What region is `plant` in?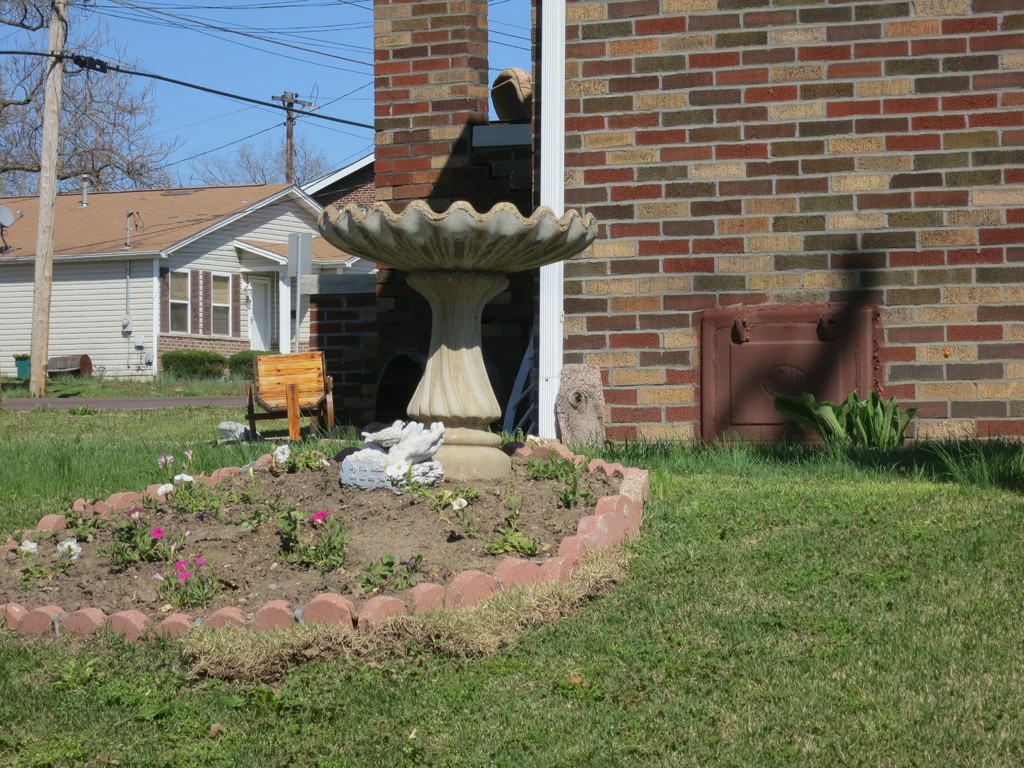
bbox=(525, 447, 591, 477).
